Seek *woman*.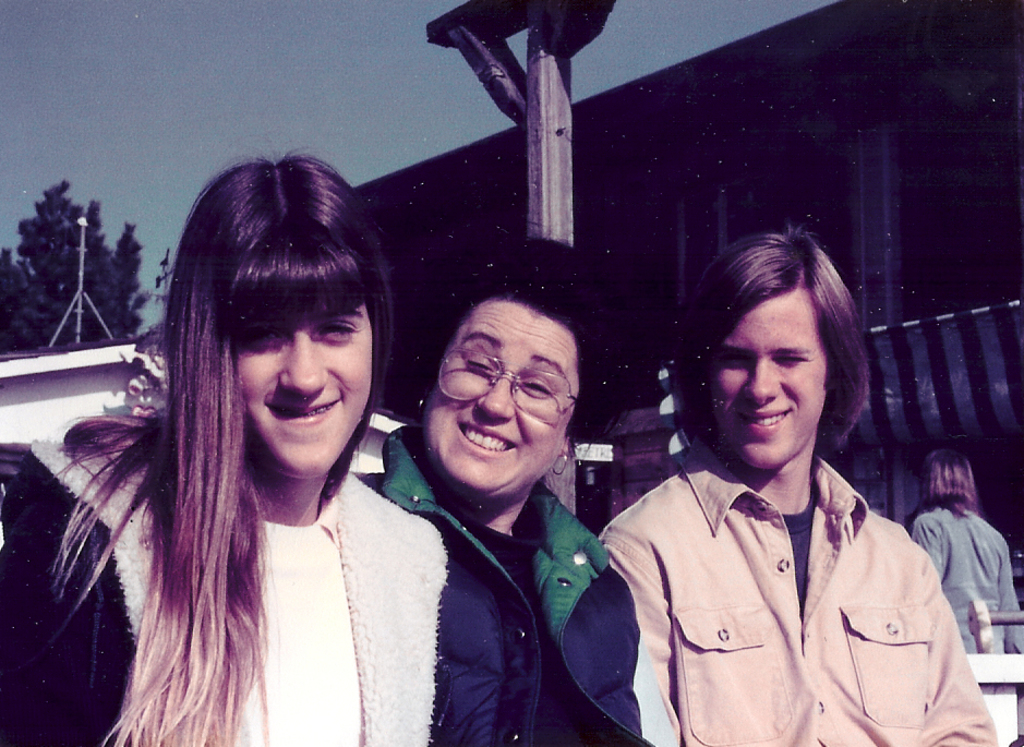
<bbox>597, 236, 984, 742</bbox>.
